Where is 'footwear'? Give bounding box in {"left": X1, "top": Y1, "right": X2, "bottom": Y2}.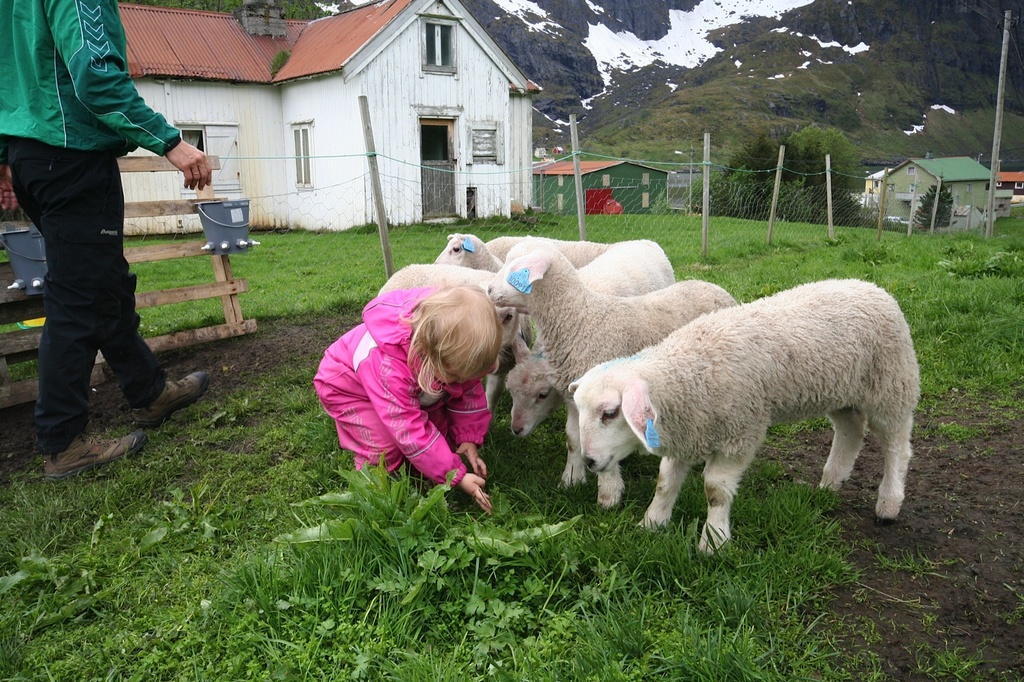
{"left": 39, "top": 437, "right": 148, "bottom": 487}.
